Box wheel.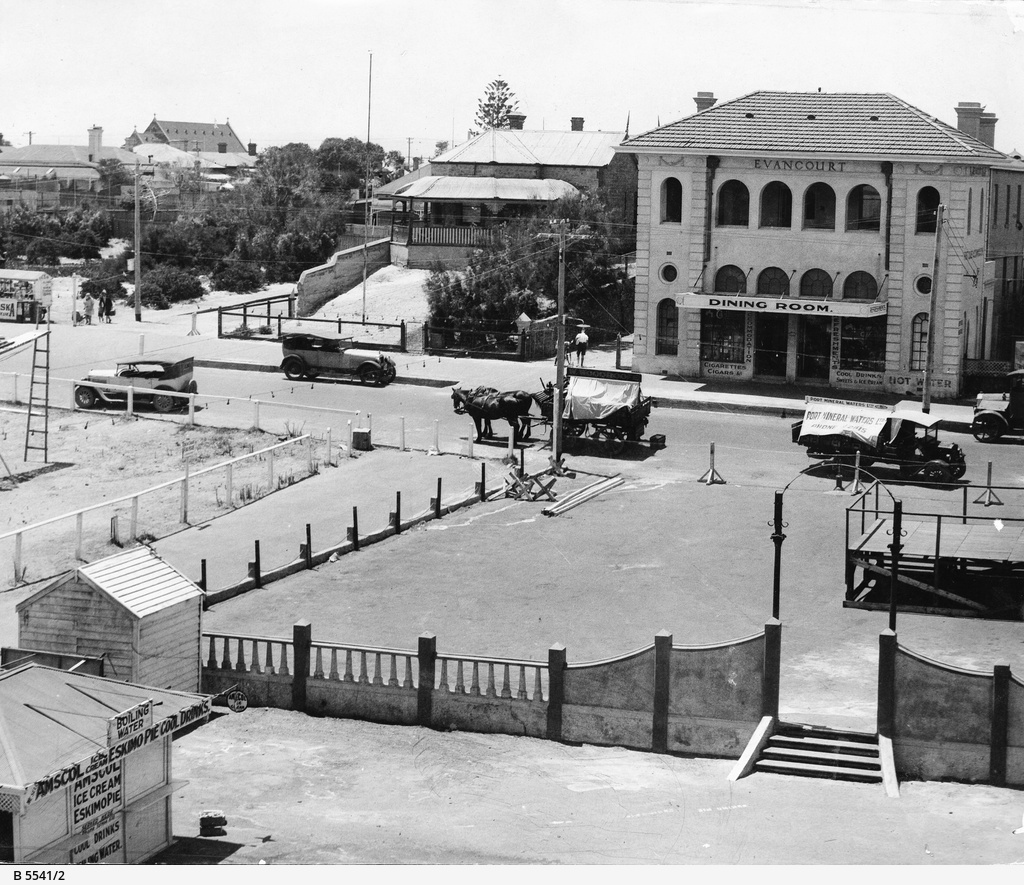
<bbox>357, 365, 376, 388</bbox>.
